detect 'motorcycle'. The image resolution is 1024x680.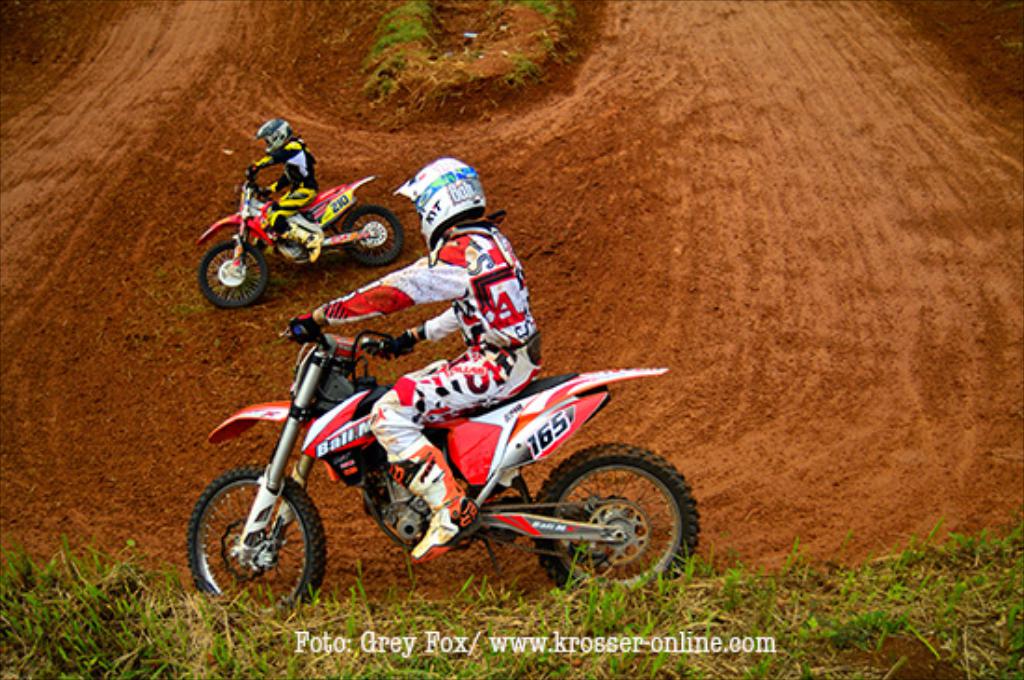
184:285:685:609.
